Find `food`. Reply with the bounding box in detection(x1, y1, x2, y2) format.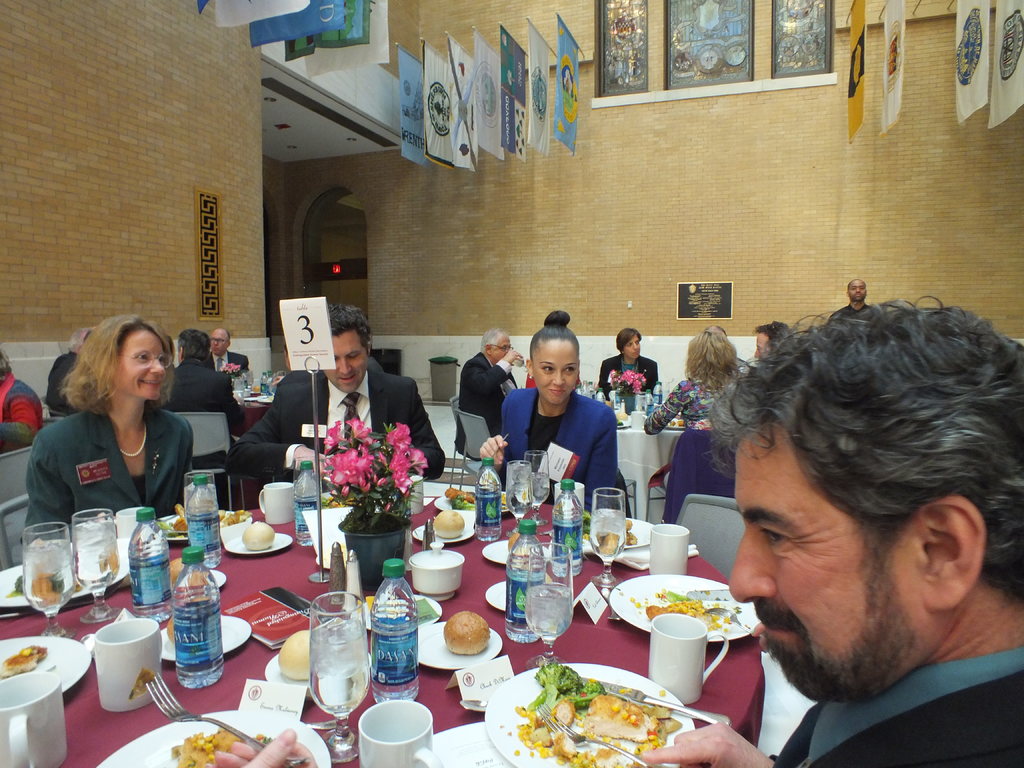
detection(276, 627, 309, 682).
